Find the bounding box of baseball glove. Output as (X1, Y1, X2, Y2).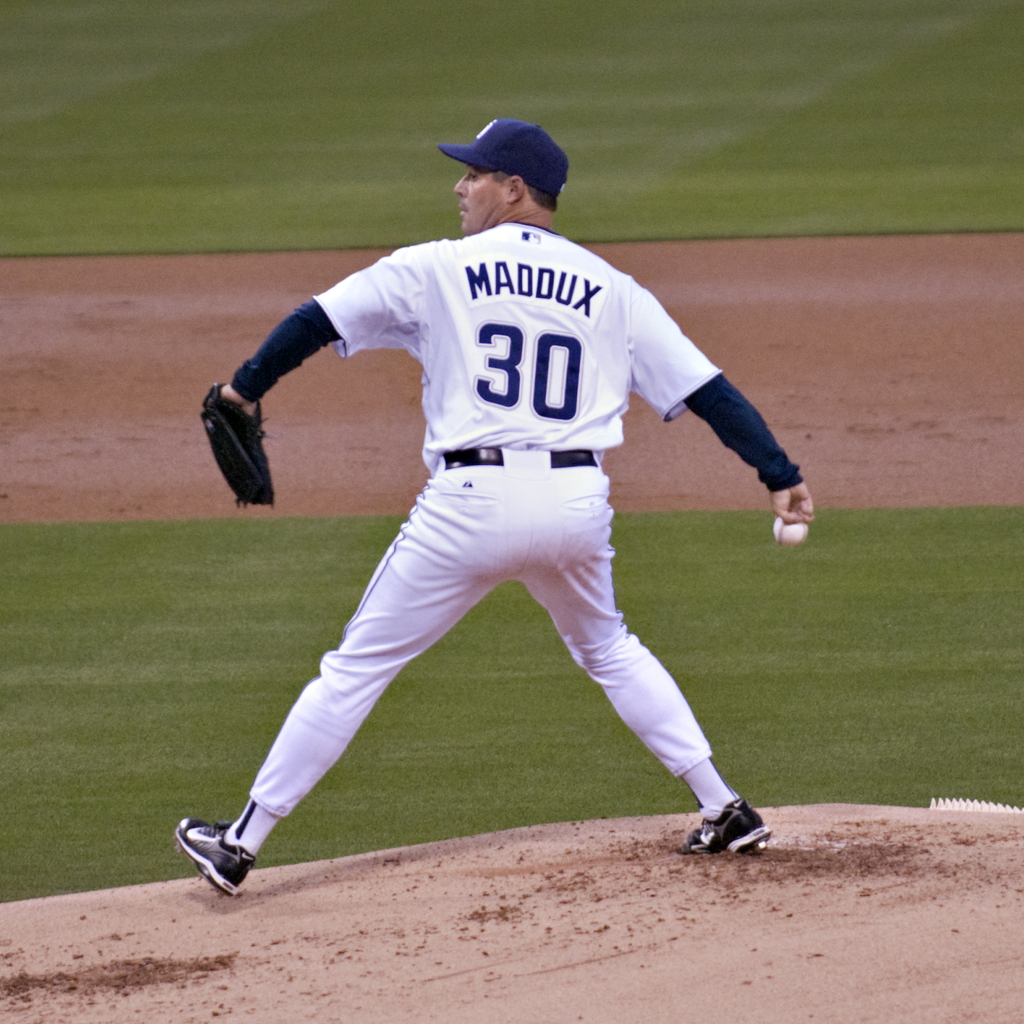
(197, 381, 276, 509).
